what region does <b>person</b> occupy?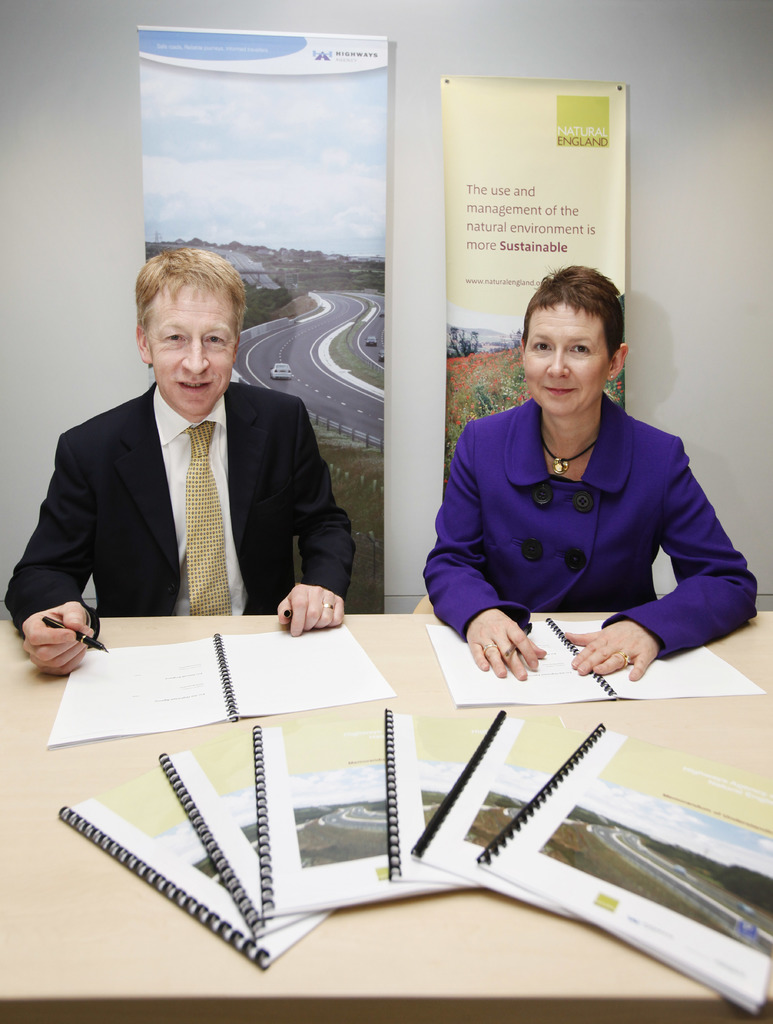
x1=6 y1=246 x2=354 y2=673.
